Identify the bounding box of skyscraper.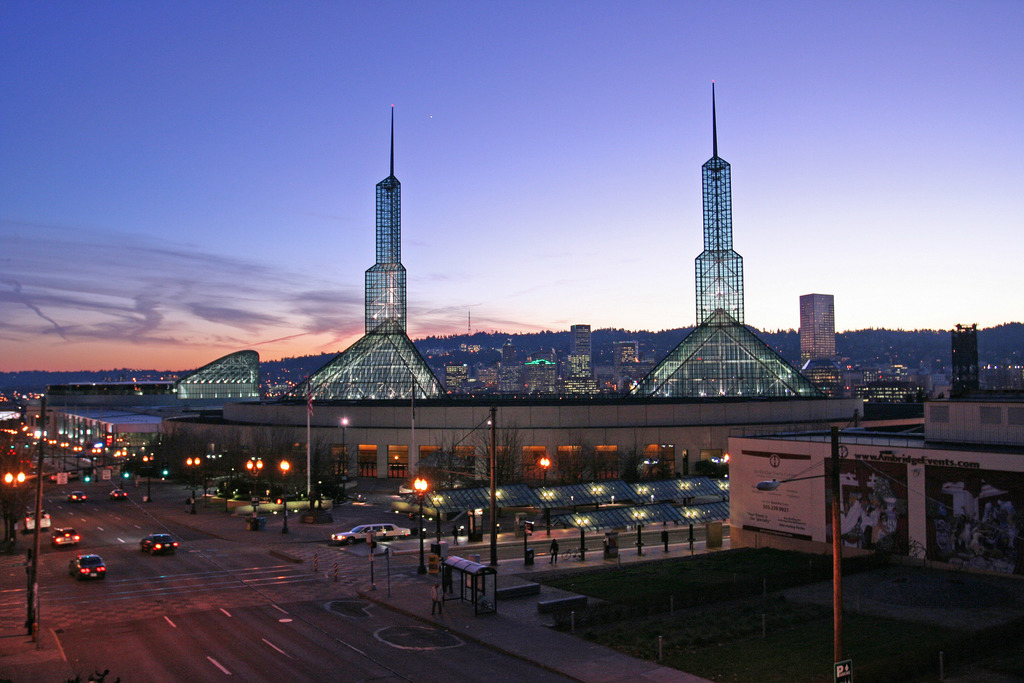
(794,289,837,369).
